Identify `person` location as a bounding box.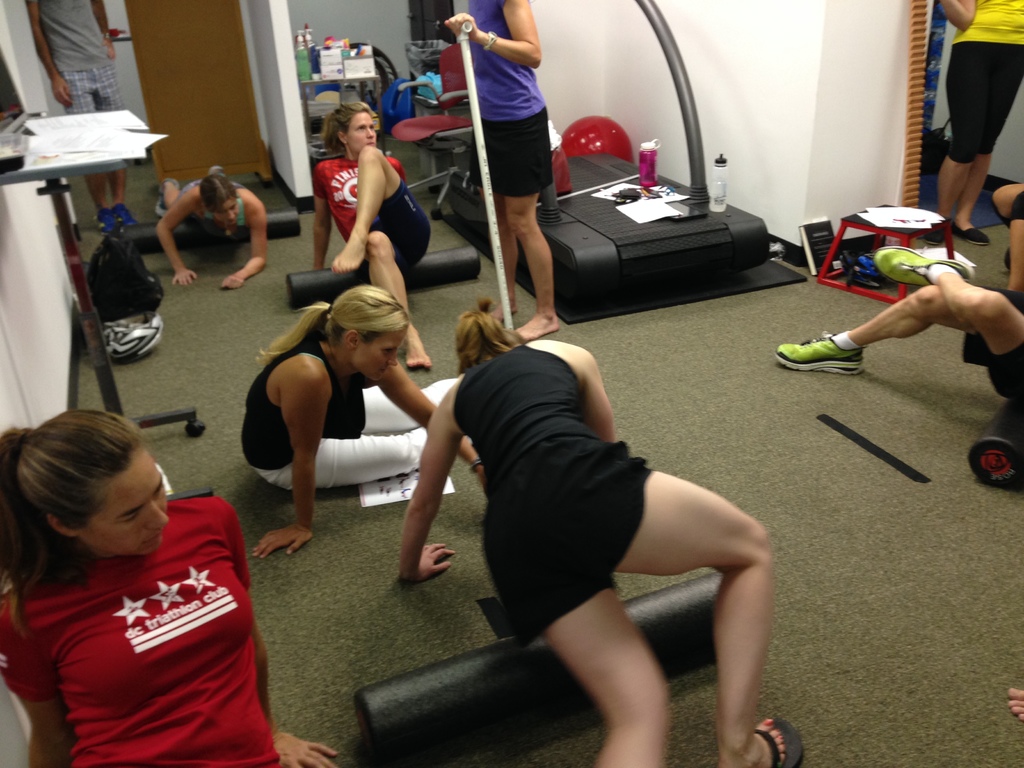
{"left": 916, "top": 0, "right": 1023, "bottom": 274}.
